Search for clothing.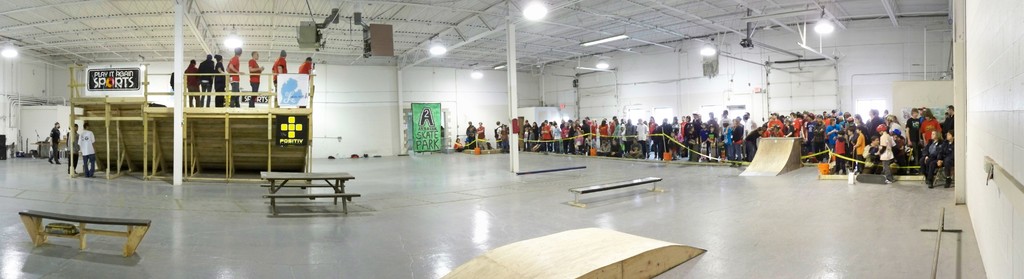
Found at {"x1": 198, "y1": 58, "x2": 212, "y2": 107}.
